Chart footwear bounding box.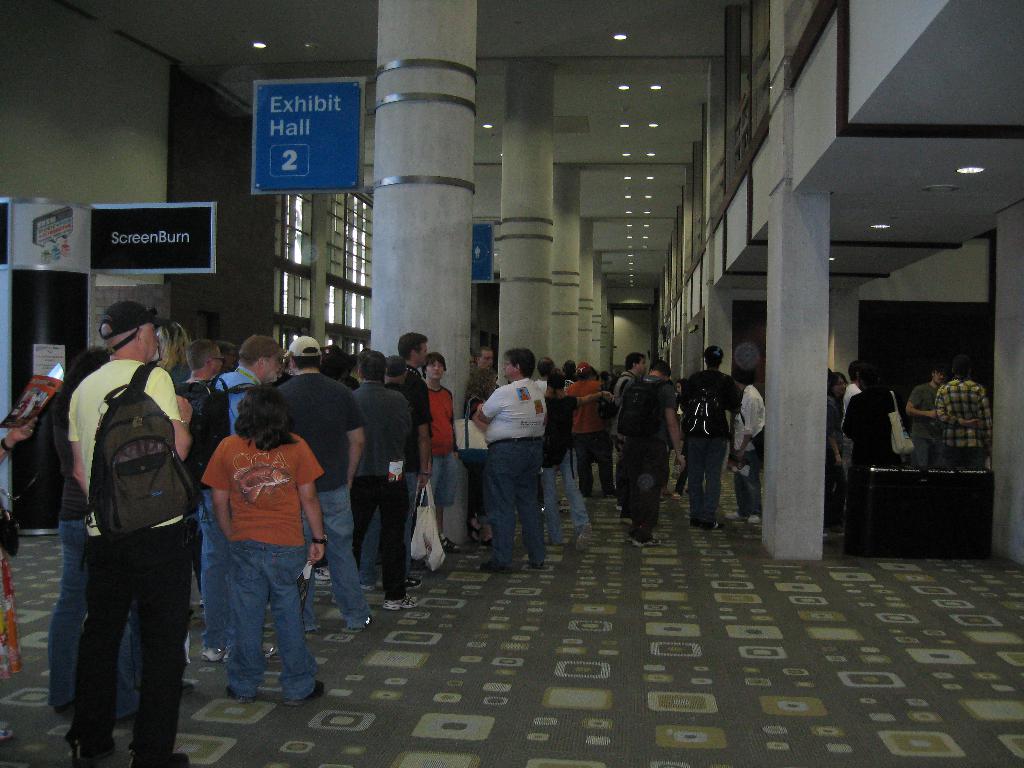
Charted: <region>70, 733, 114, 758</region>.
